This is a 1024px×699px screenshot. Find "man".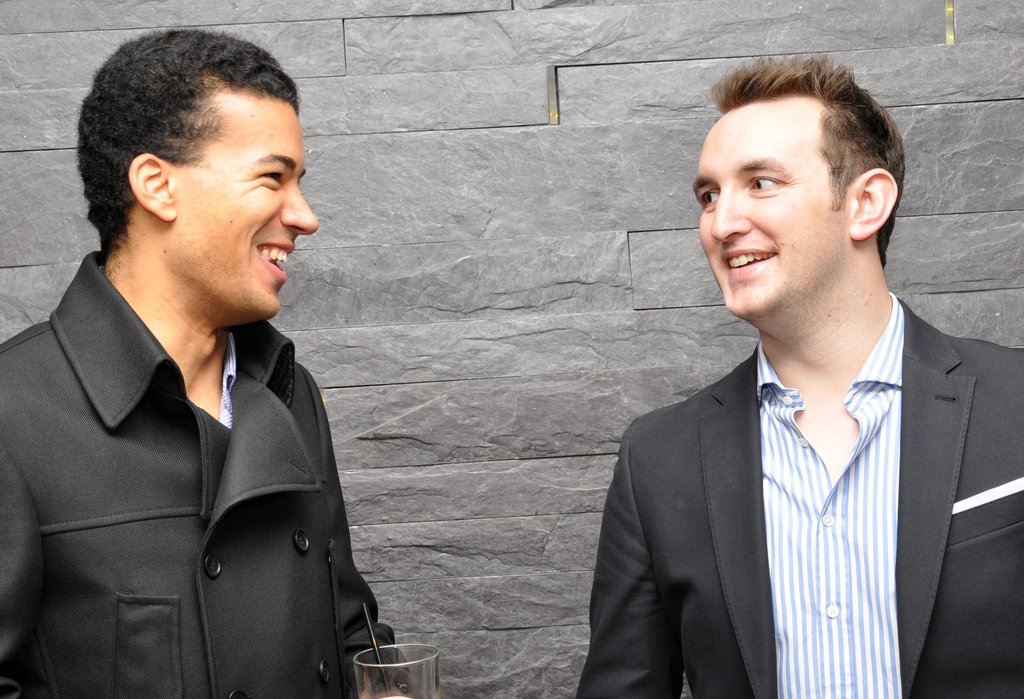
Bounding box: detection(0, 27, 411, 698).
